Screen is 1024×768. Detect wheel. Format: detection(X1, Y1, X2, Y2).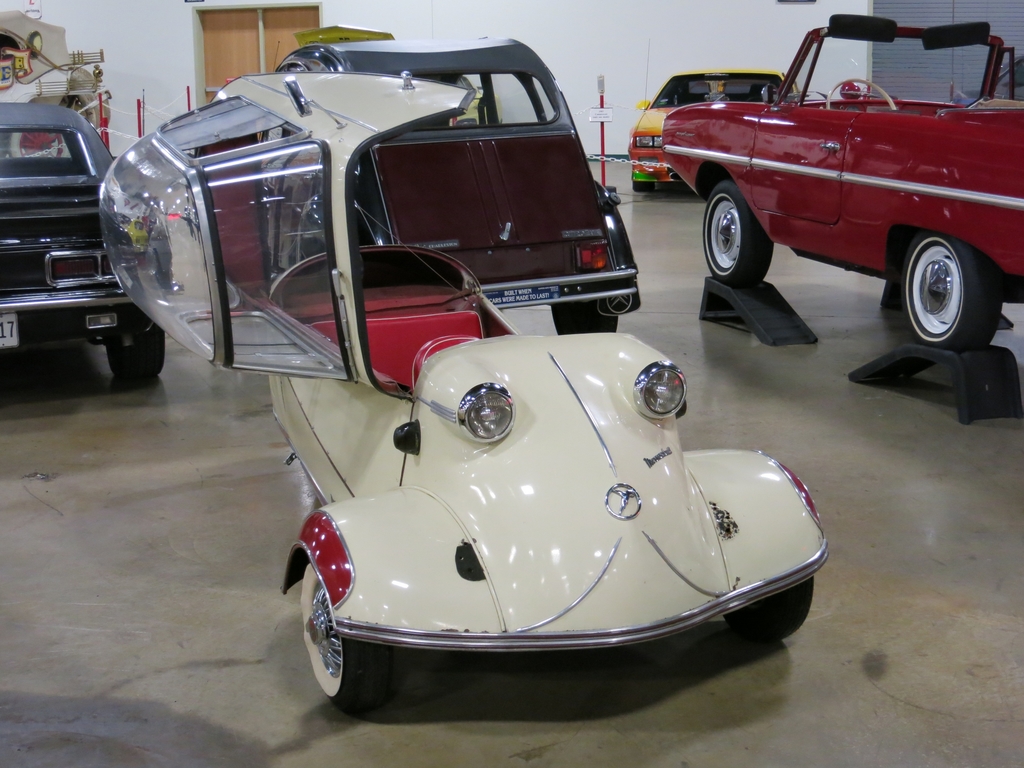
detection(905, 211, 992, 344).
